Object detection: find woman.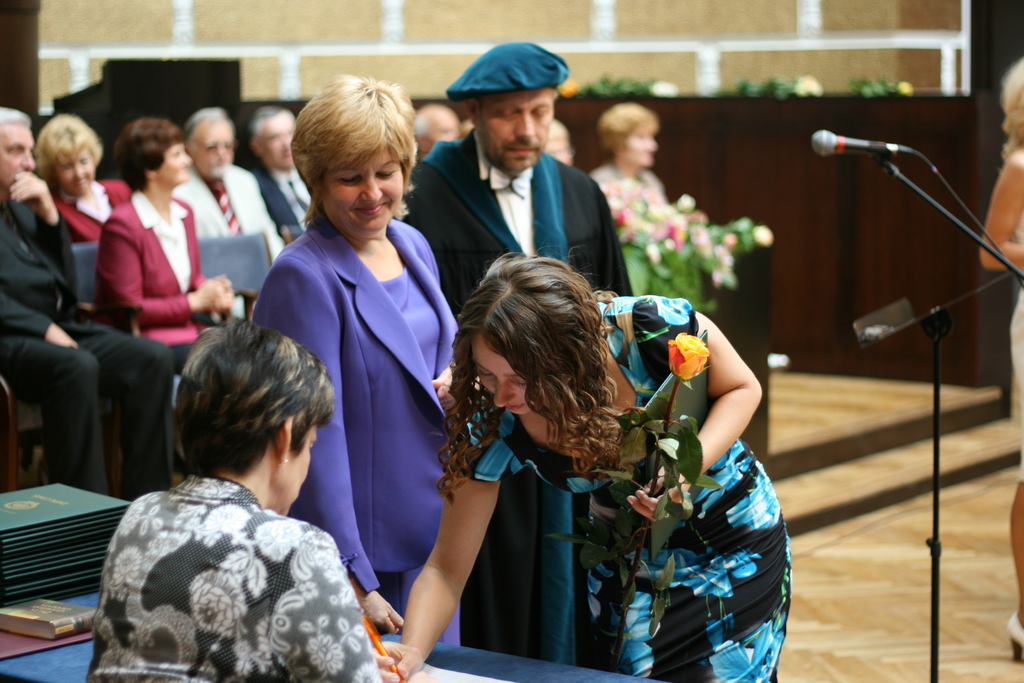
box=[84, 313, 381, 682].
